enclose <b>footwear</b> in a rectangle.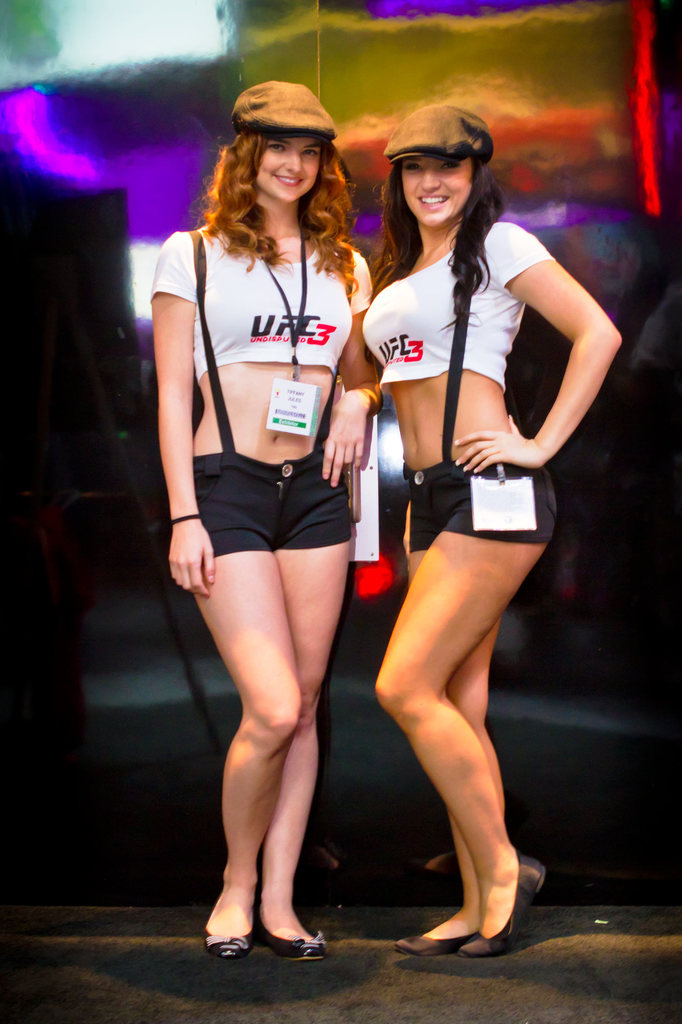
[left=392, top=921, right=473, bottom=954].
